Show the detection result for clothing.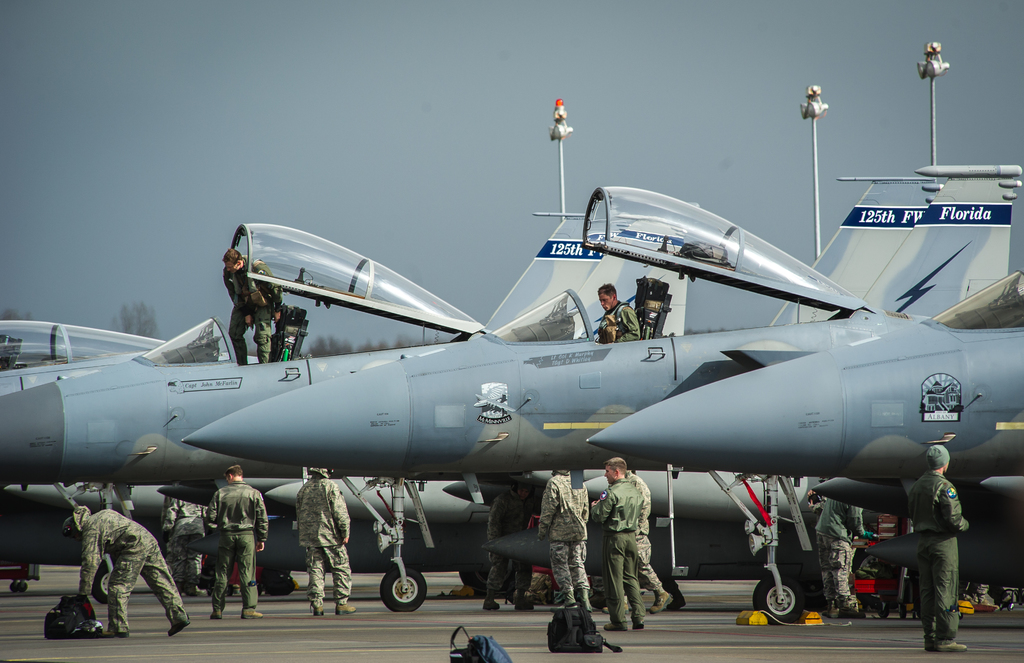
630,468,664,593.
